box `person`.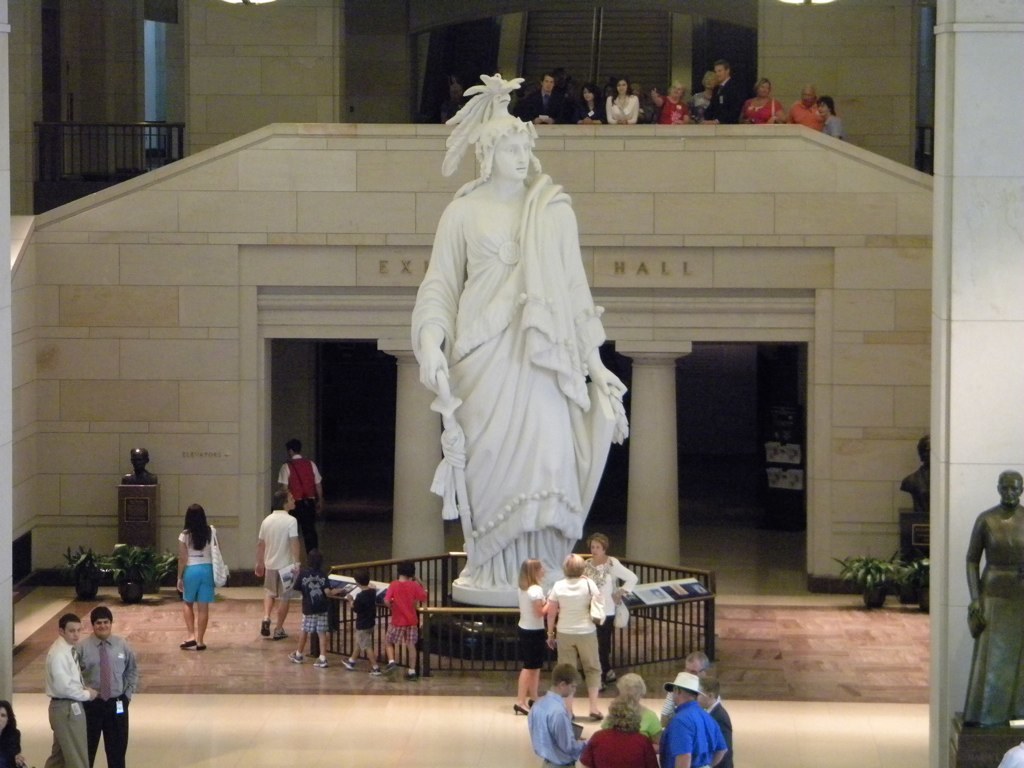
{"left": 961, "top": 470, "right": 1023, "bottom": 733}.
